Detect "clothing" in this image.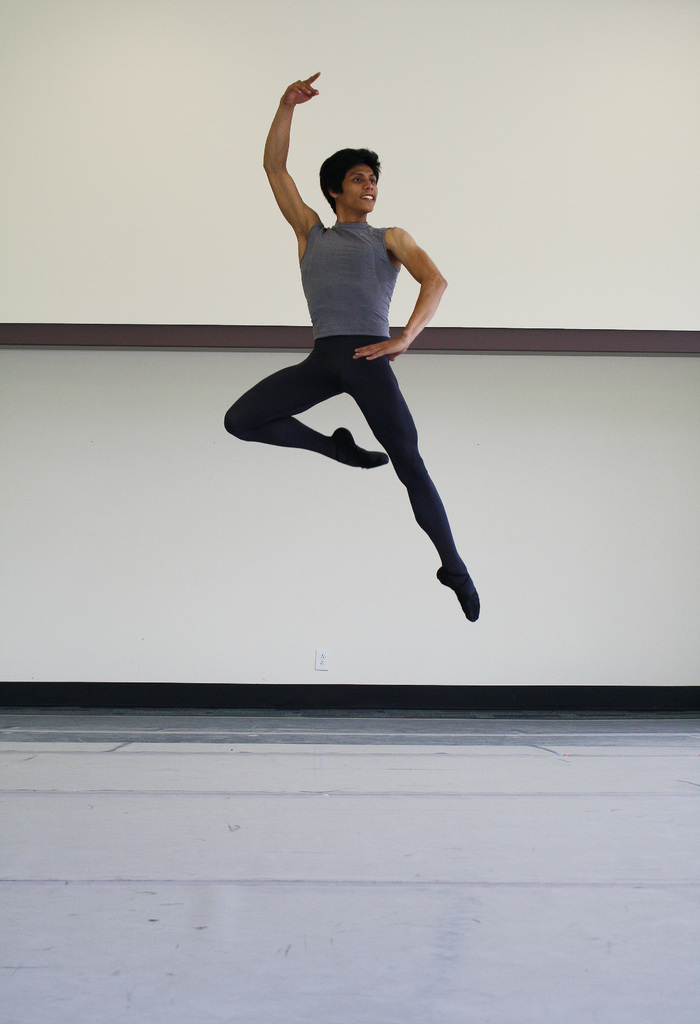
Detection: 236/230/485/586.
